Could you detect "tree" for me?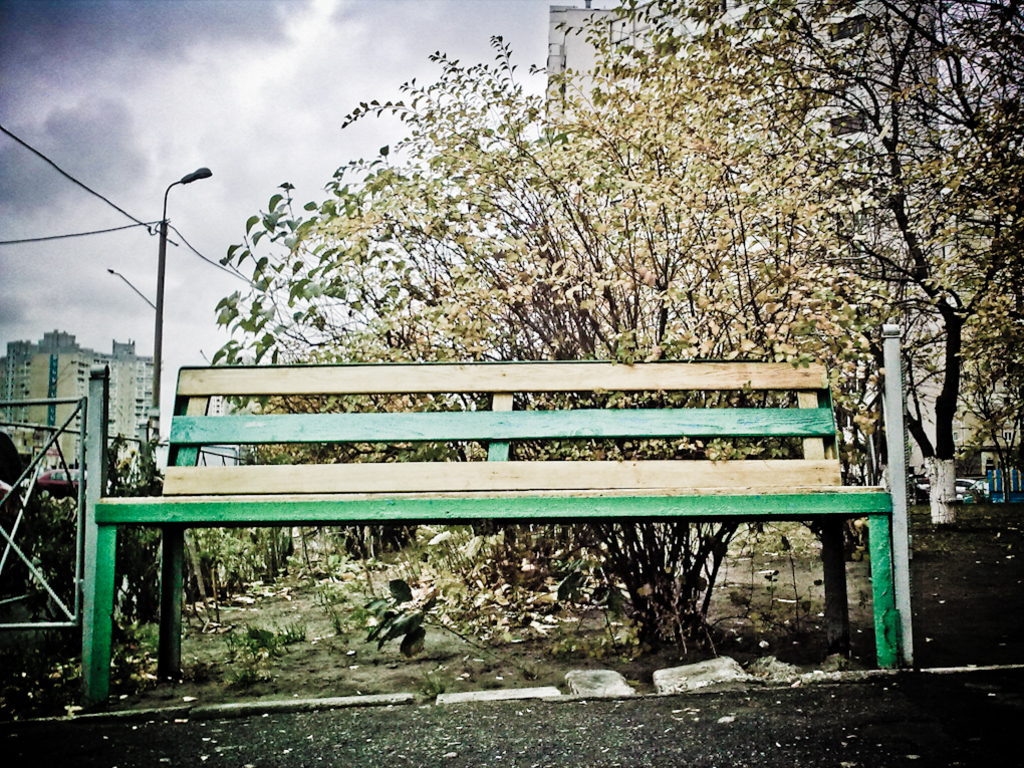
Detection result: 565 0 1022 522.
